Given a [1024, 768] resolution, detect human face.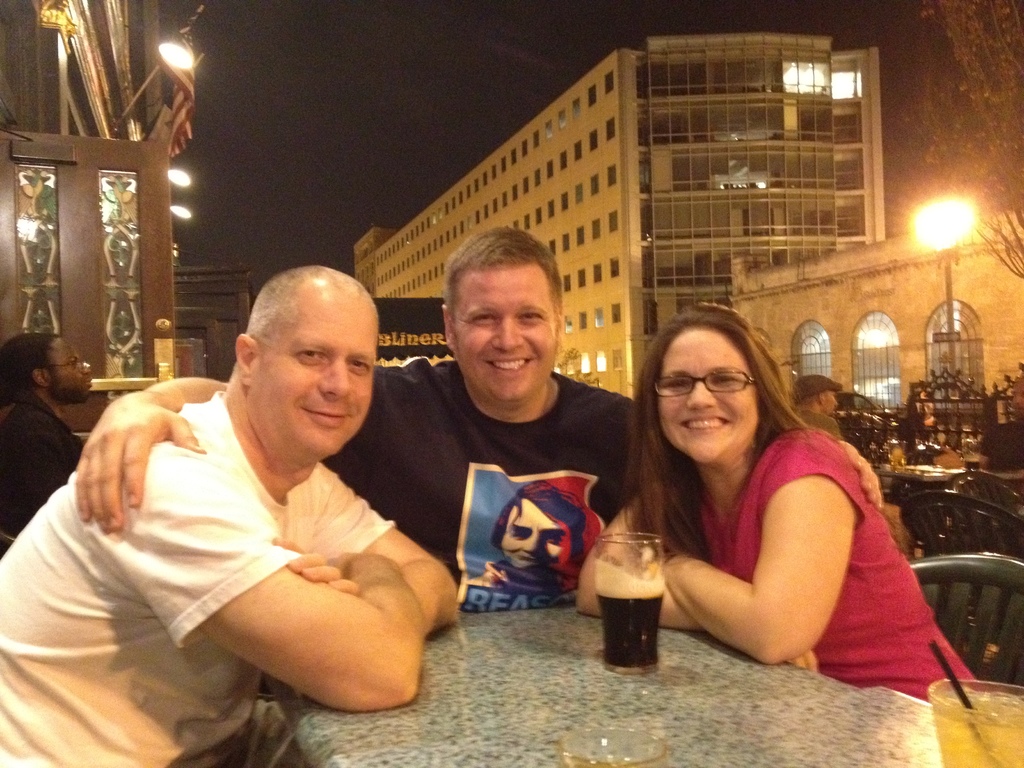
region(499, 499, 570, 569).
